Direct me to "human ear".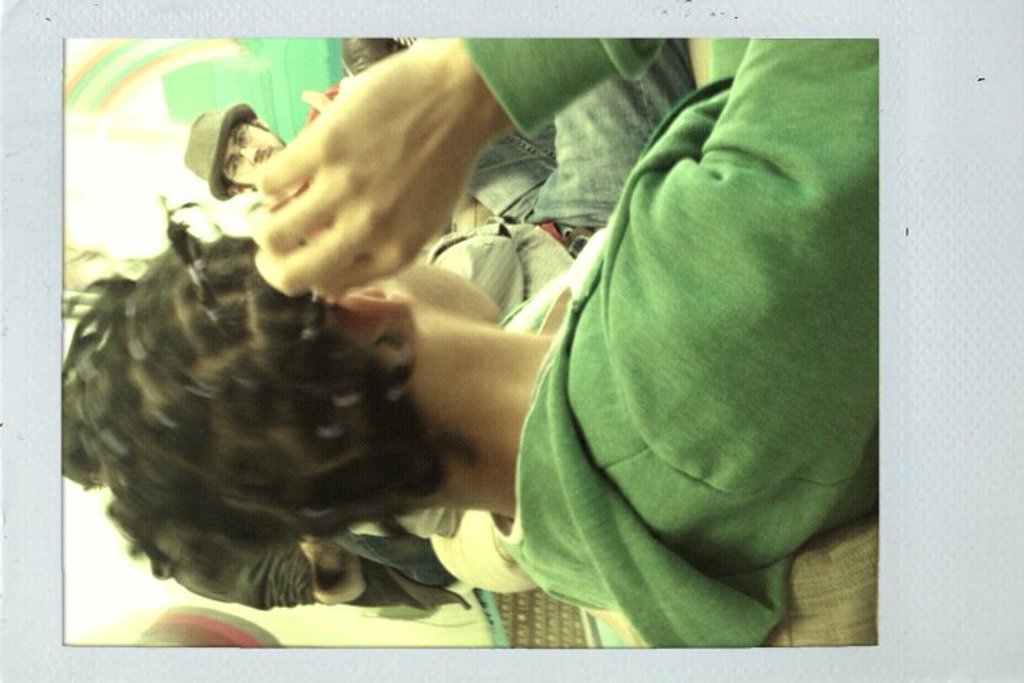
Direction: [left=341, top=293, right=410, bottom=317].
